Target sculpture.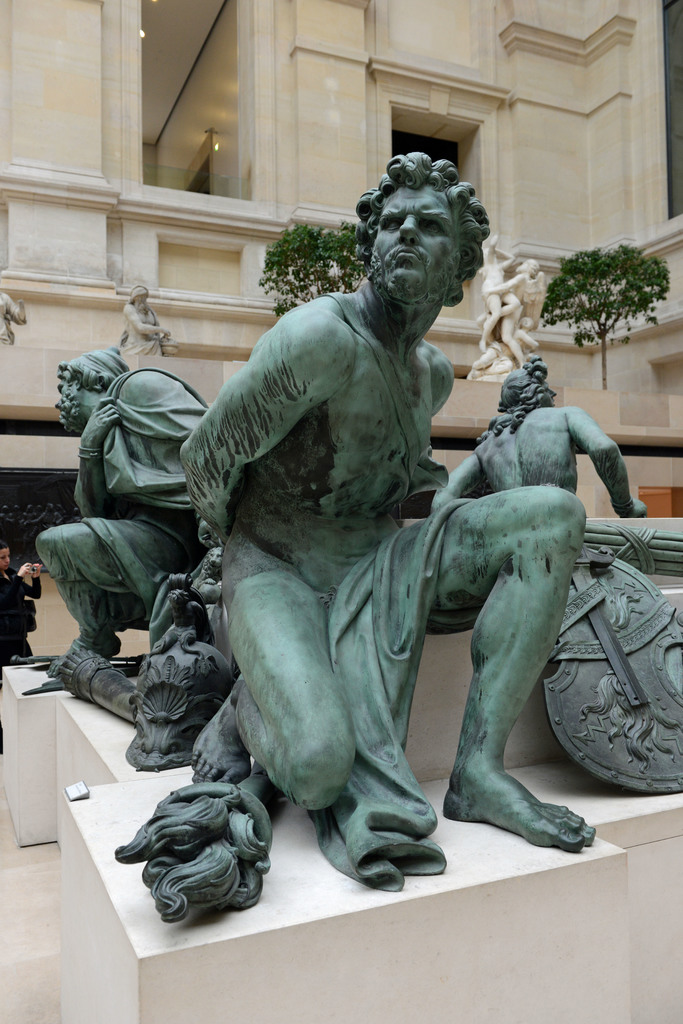
Target region: 106,278,171,357.
